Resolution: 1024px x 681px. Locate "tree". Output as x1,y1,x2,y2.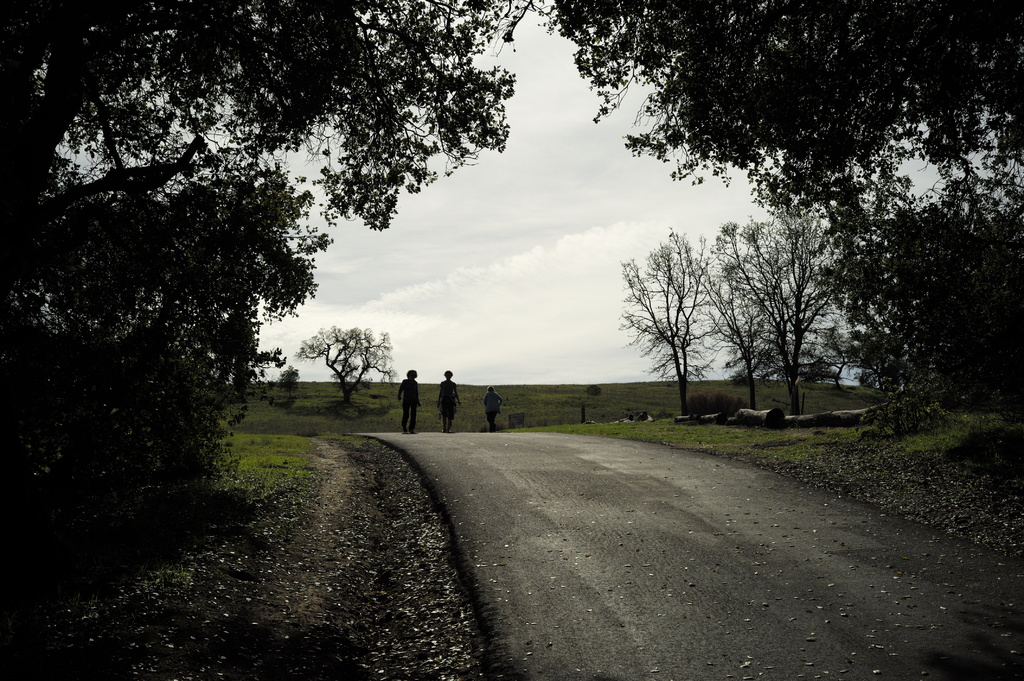
913,190,1023,411.
